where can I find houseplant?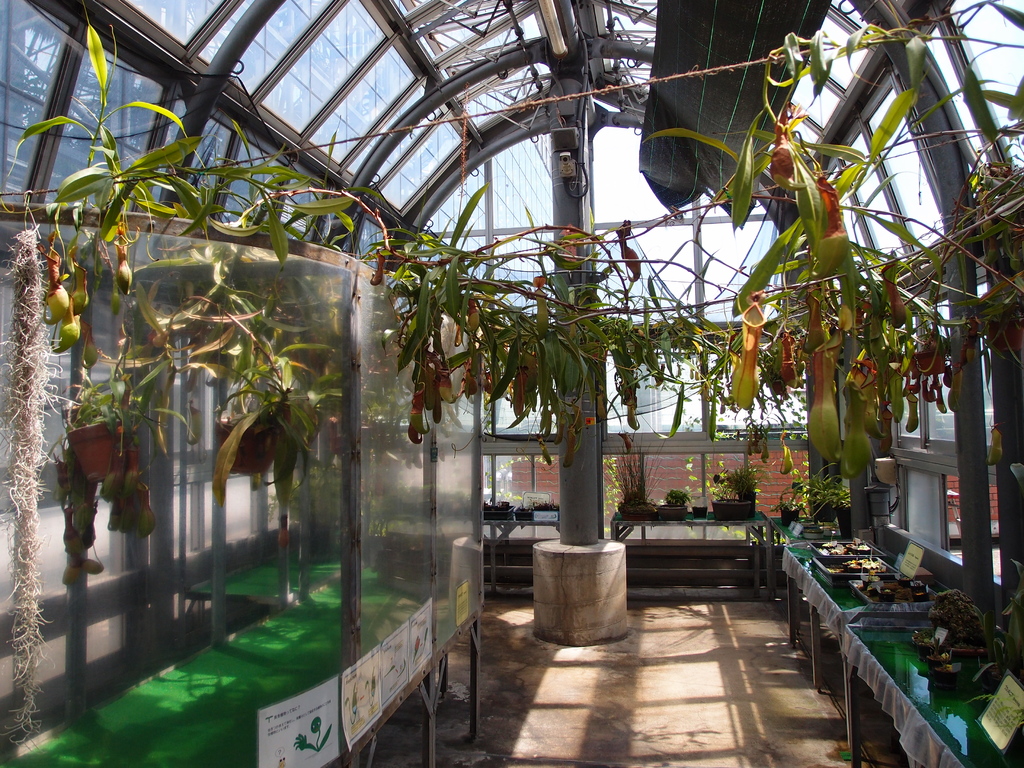
You can find it at Rect(255, 357, 329, 459).
